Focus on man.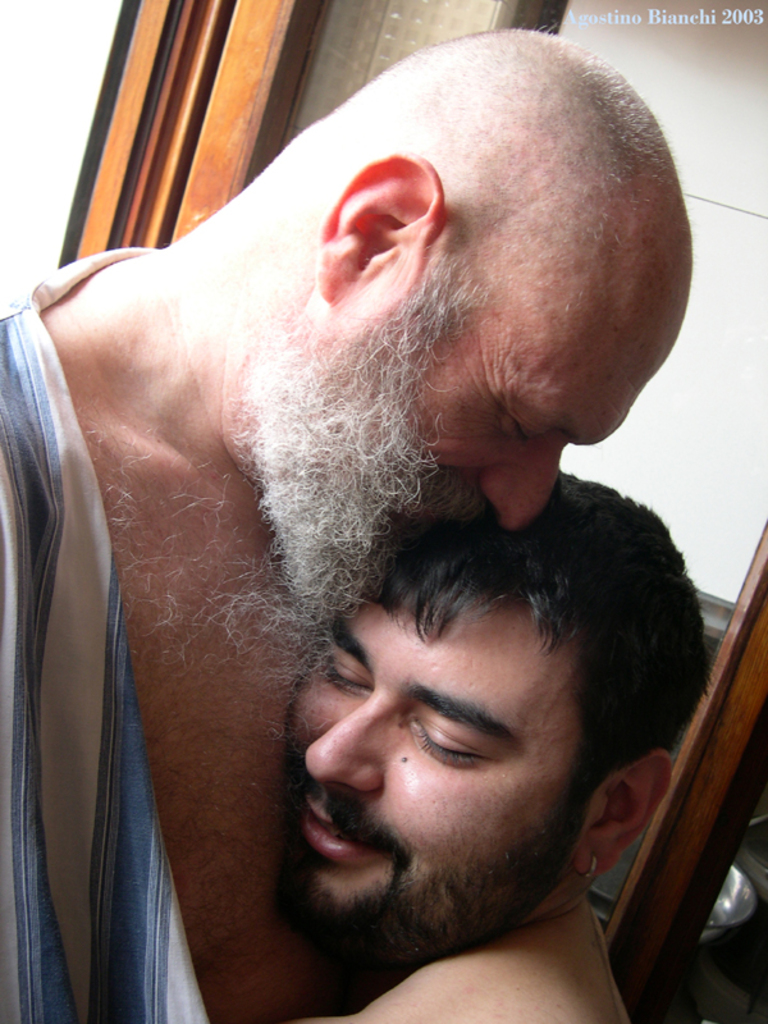
Focused at region(276, 486, 719, 1023).
